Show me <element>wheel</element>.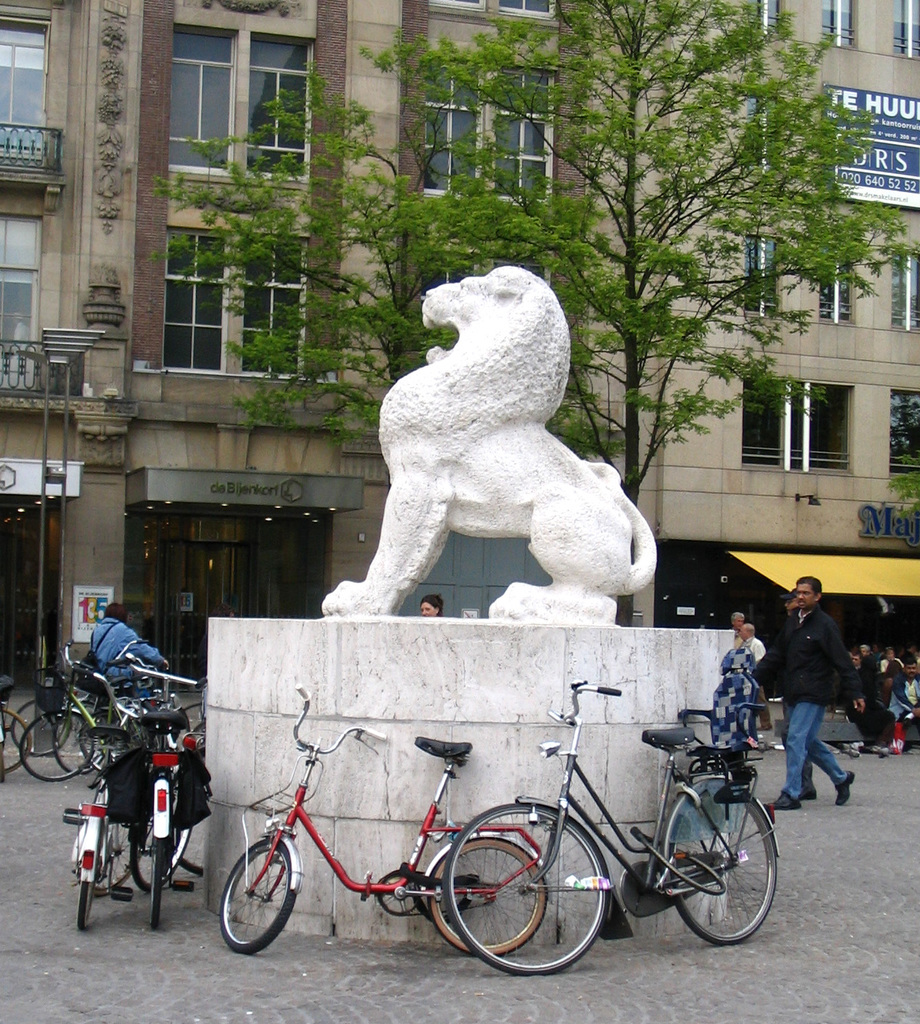
<element>wheel</element> is here: bbox(660, 768, 778, 943).
